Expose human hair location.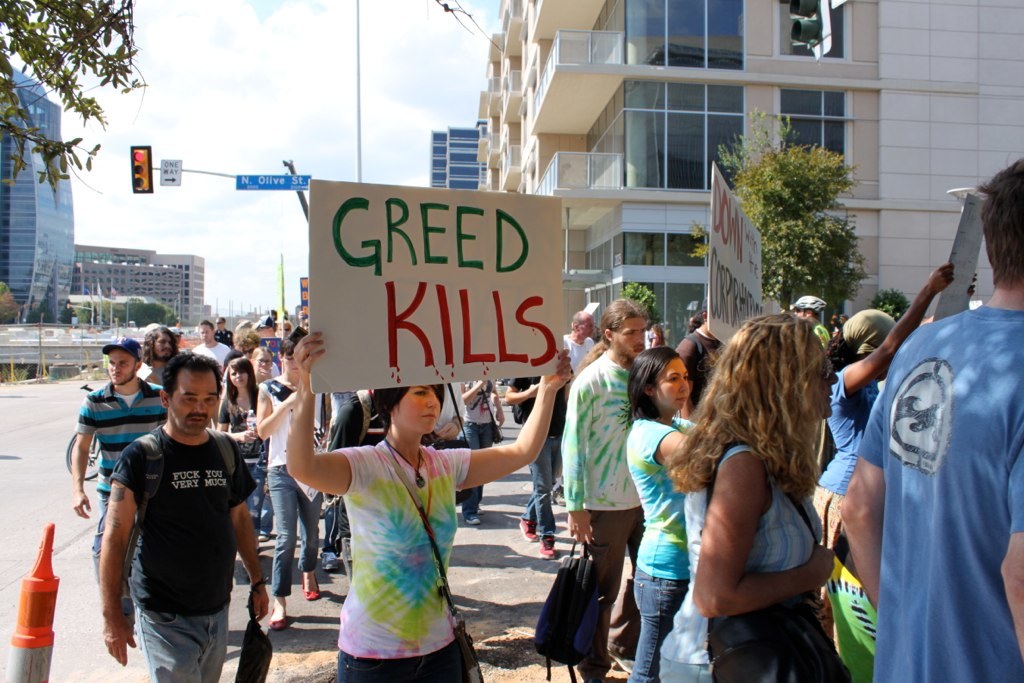
Exposed at x1=826, y1=335, x2=867, y2=360.
